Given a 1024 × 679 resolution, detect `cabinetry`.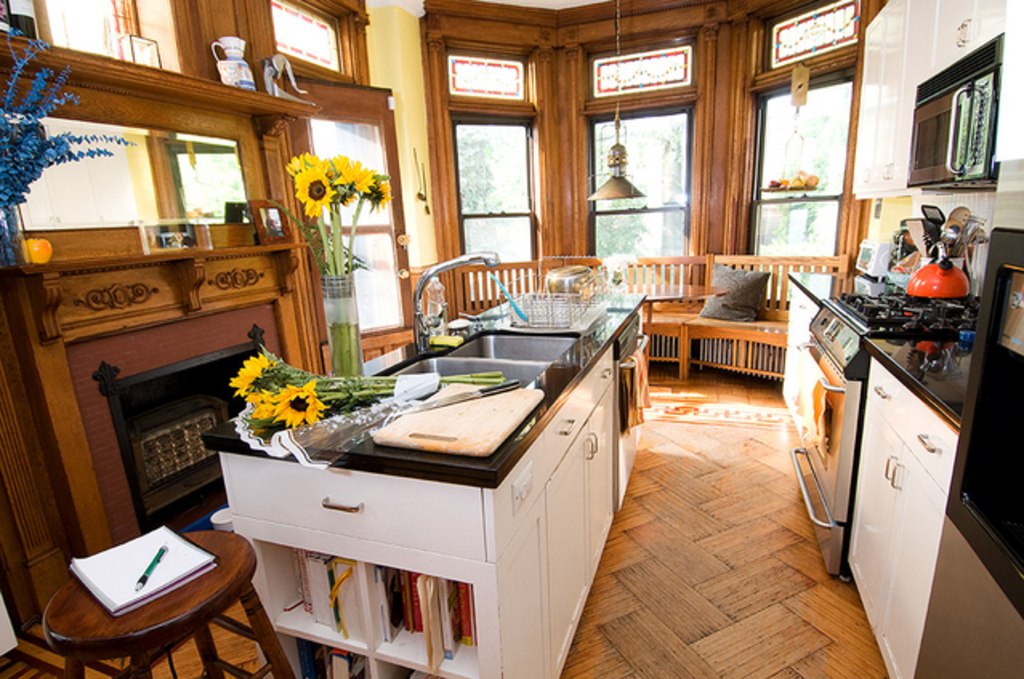
{"left": 181, "top": 194, "right": 699, "bottom": 645}.
